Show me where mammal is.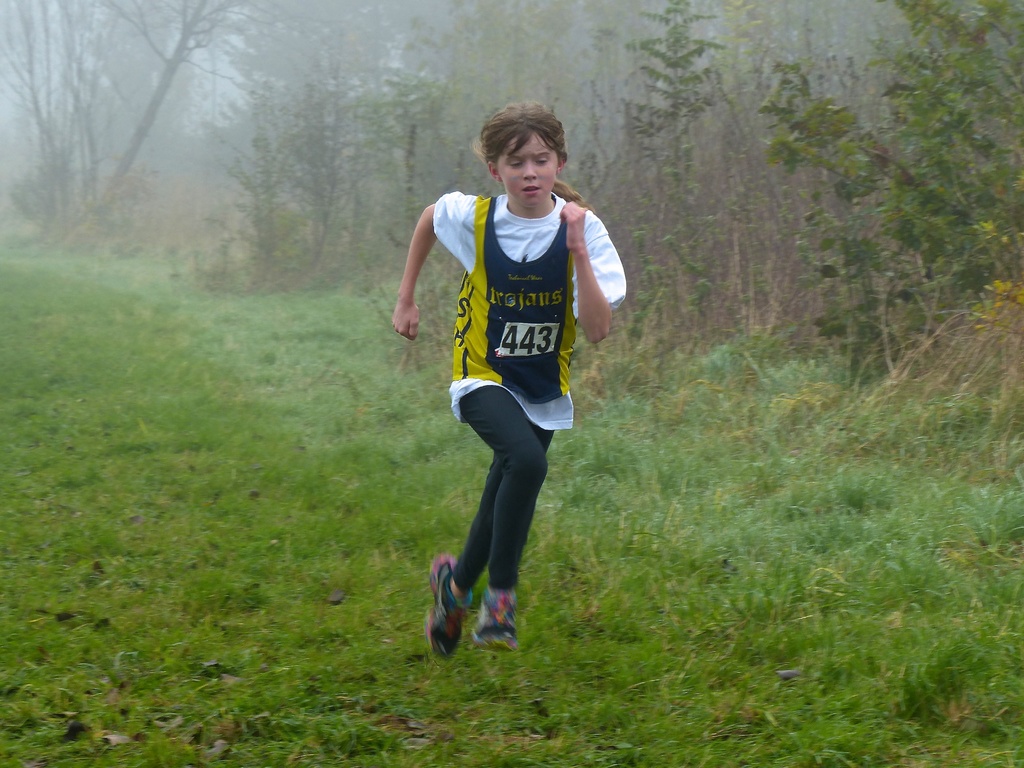
mammal is at region(399, 129, 611, 621).
